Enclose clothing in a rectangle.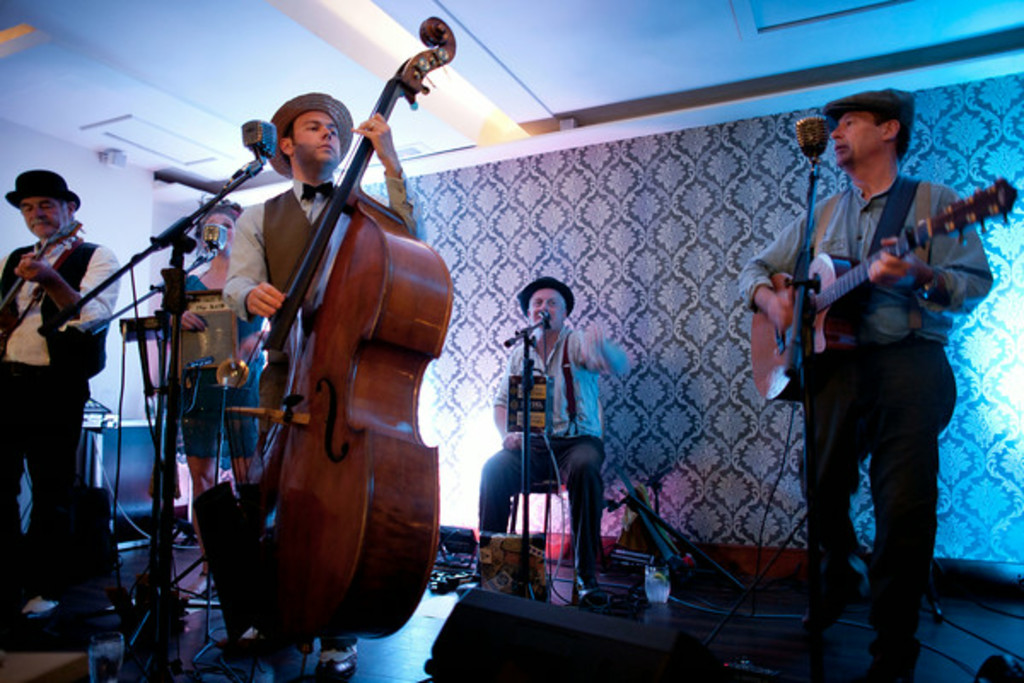
(left=739, top=178, right=1002, bottom=681).
